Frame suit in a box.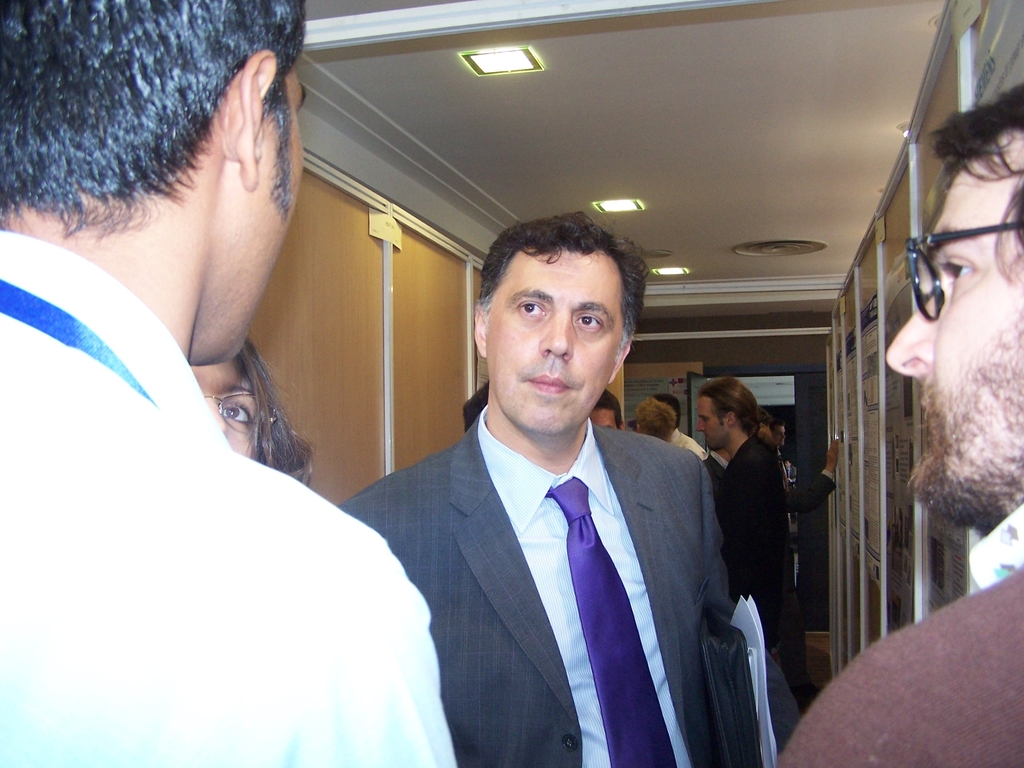
bbox=(334, 399, 758, 767).
